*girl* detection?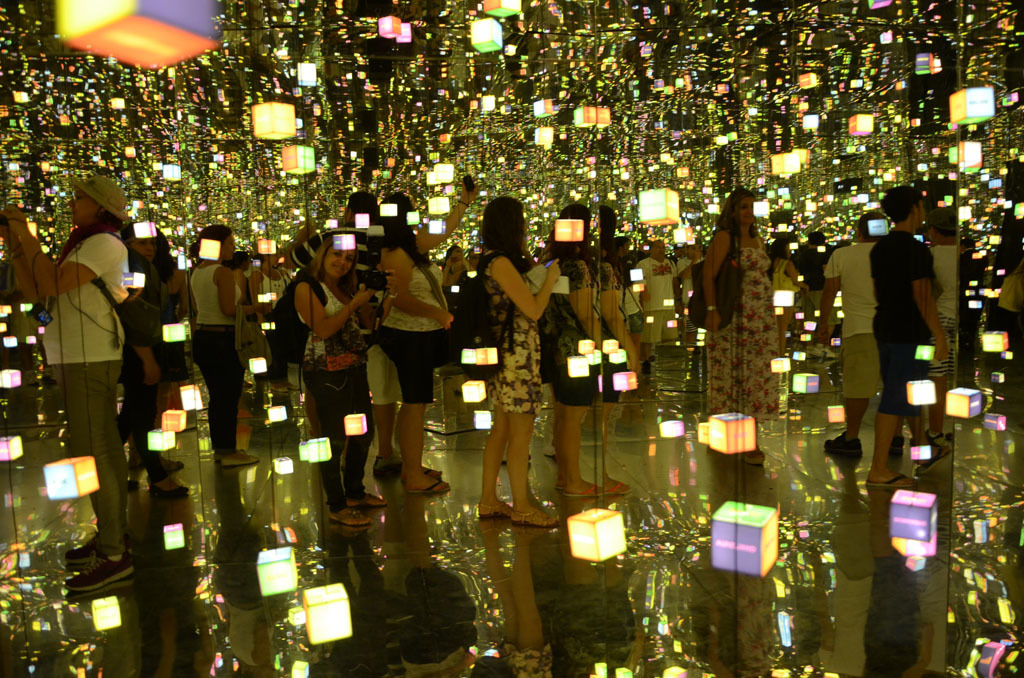
374,188,479,492
